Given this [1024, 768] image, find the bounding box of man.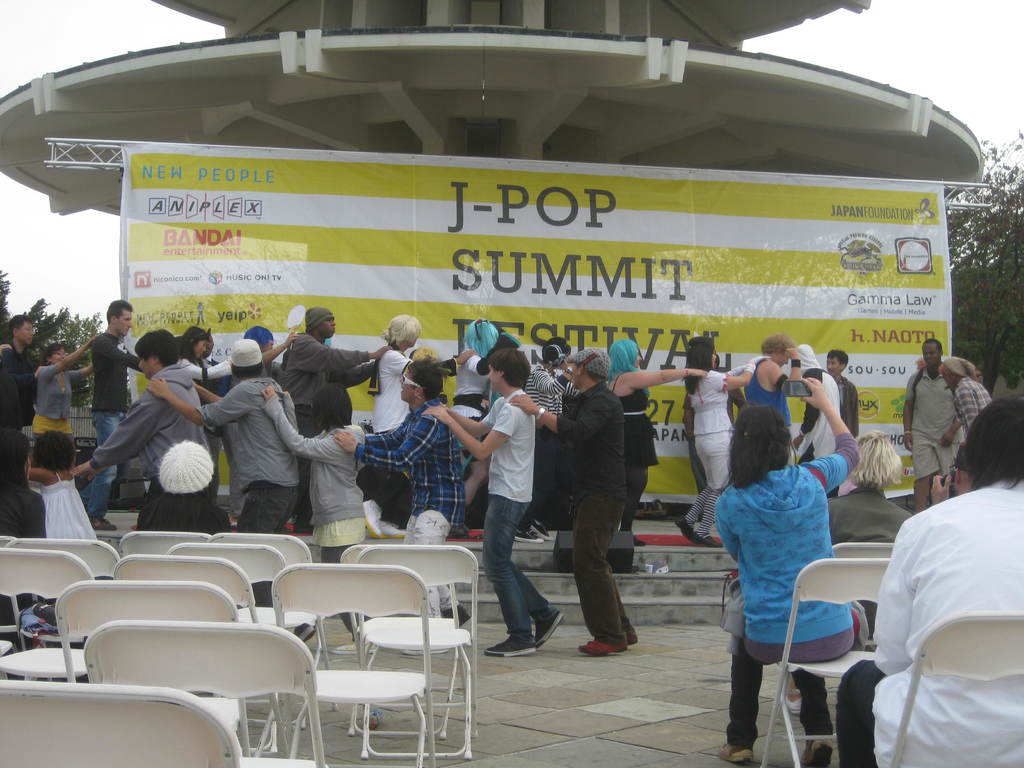
[74,324,218,531].
